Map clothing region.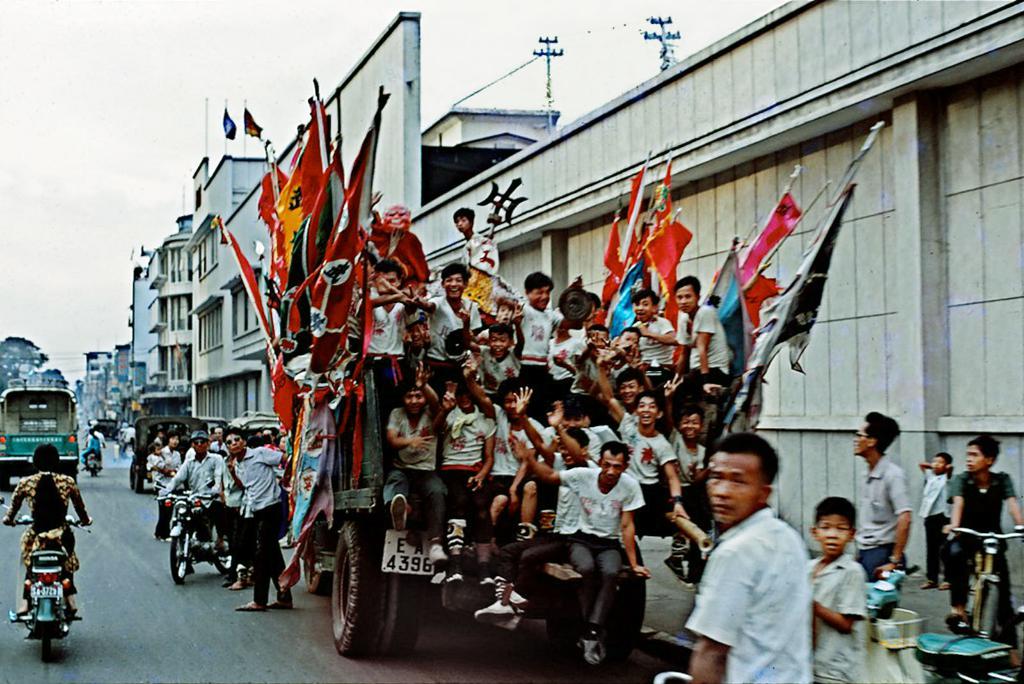
Mapped to rect(634, 313, 673, 367).
